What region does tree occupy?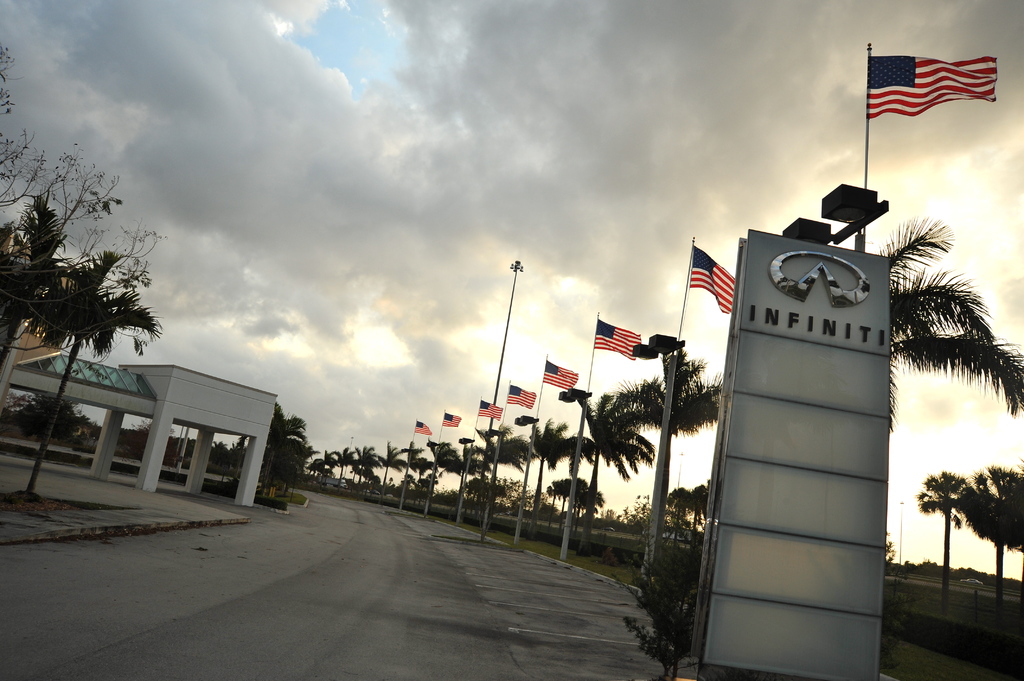
32:247:168:495.
